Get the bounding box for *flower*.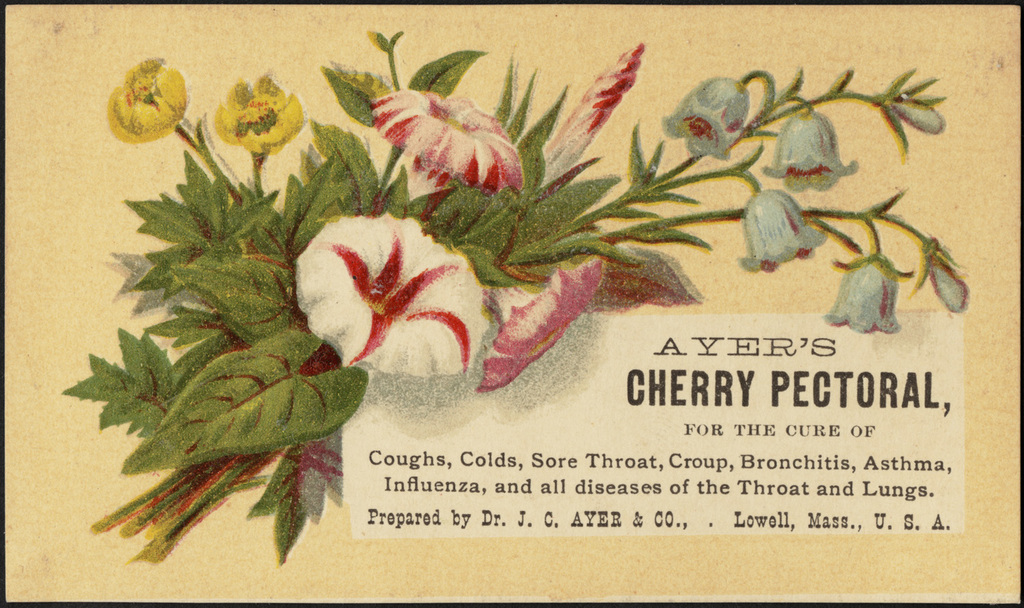
[285, 196, 489, 375].
